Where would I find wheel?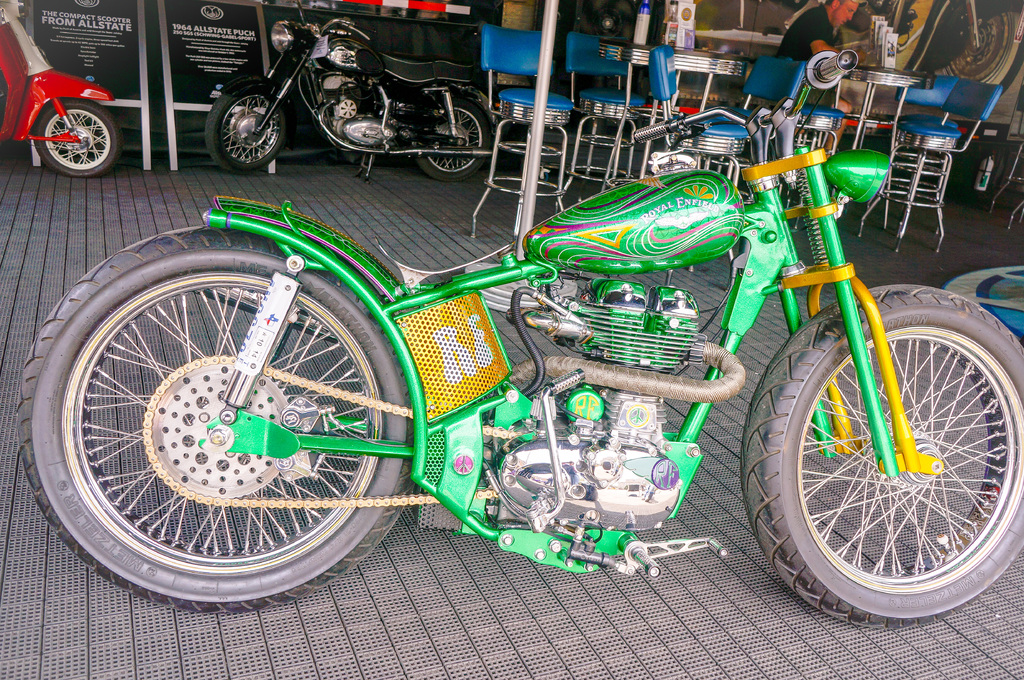
At detection(20, 224, 416, 613).
